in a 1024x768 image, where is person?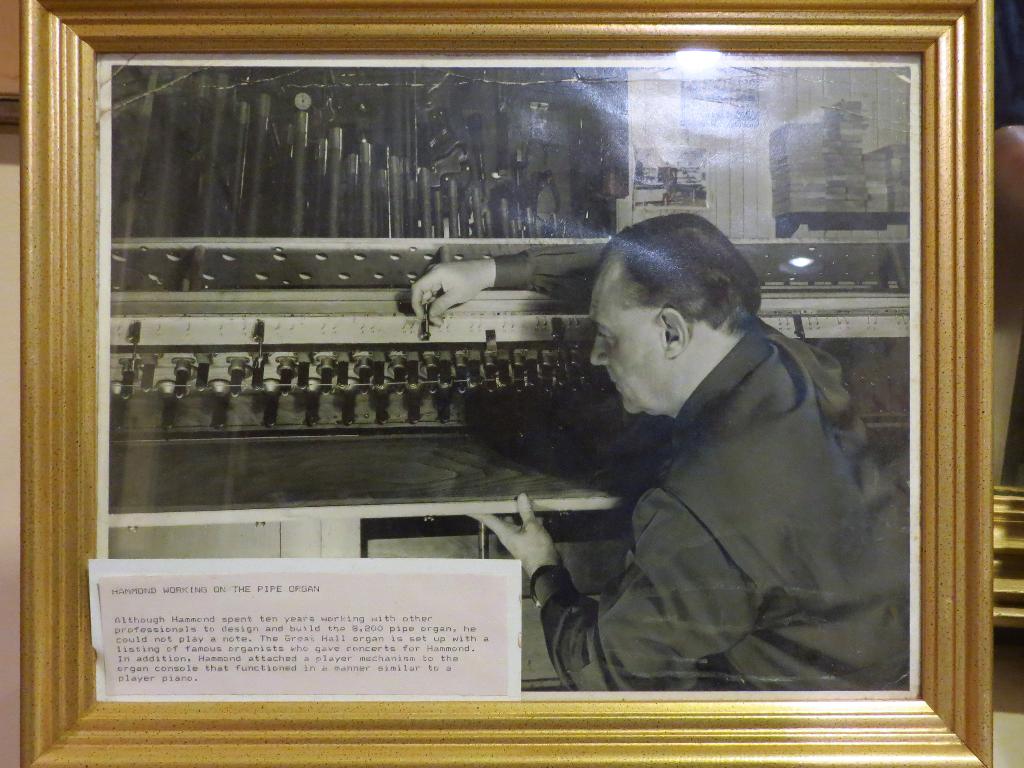
bbox(401, 205, 916, 704).
